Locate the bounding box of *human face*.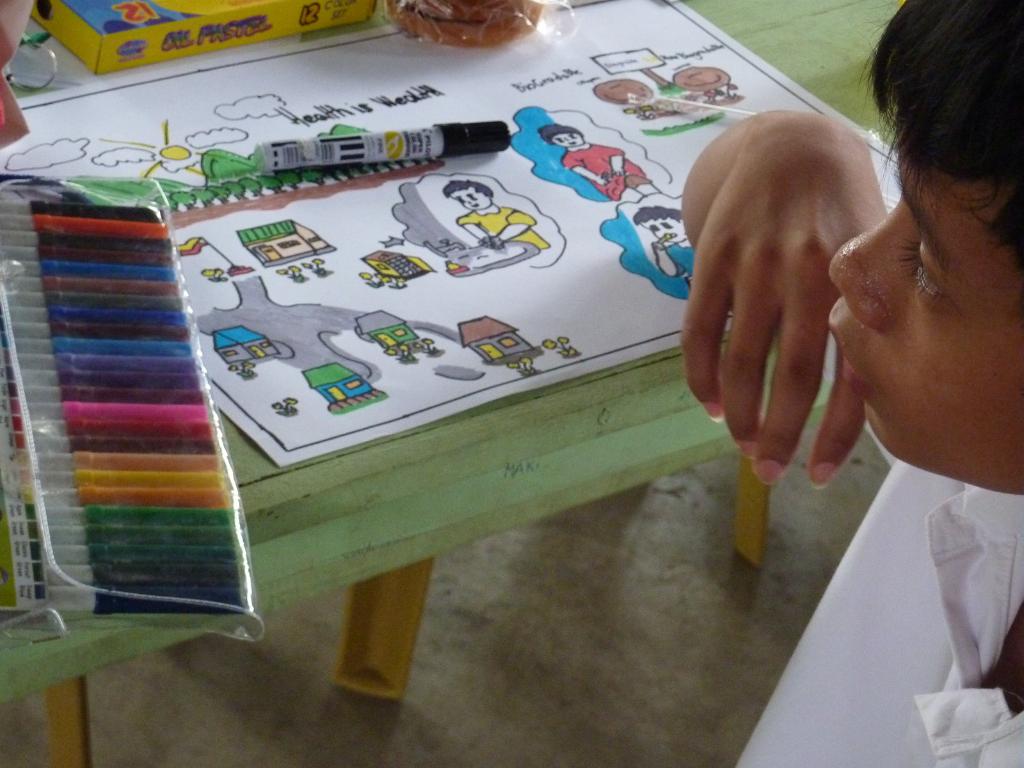
Bounding box: 641 217 689 242.
